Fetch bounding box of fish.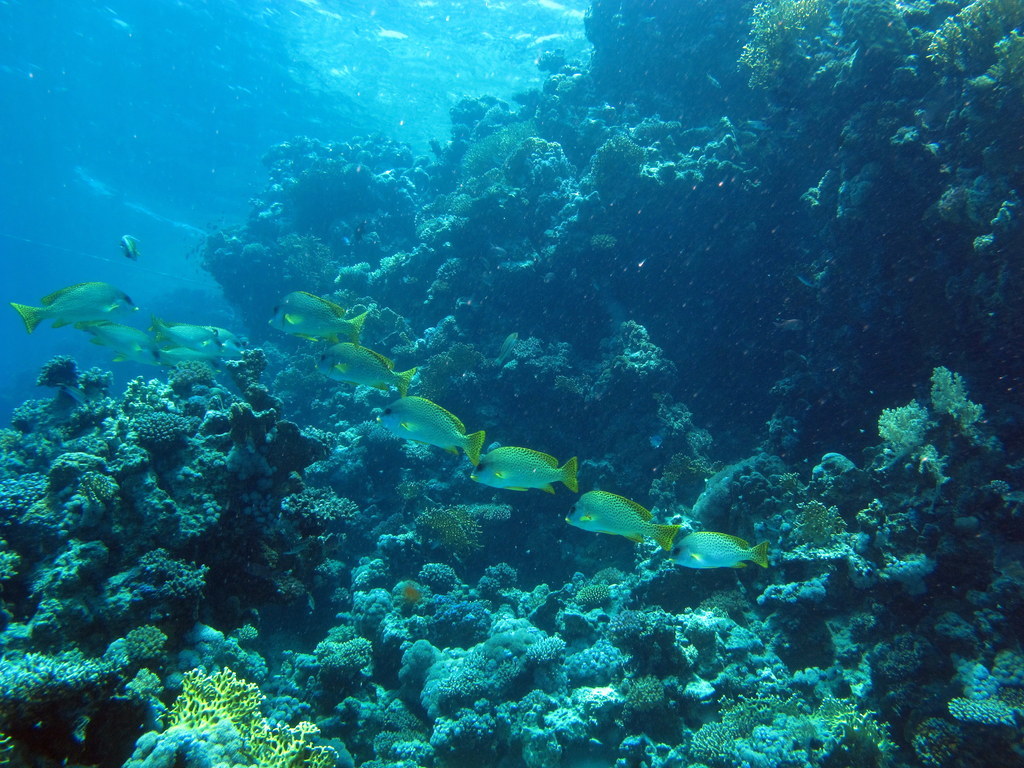
Bbox: (x1=371, y1=400, x2=493, y2=463).
